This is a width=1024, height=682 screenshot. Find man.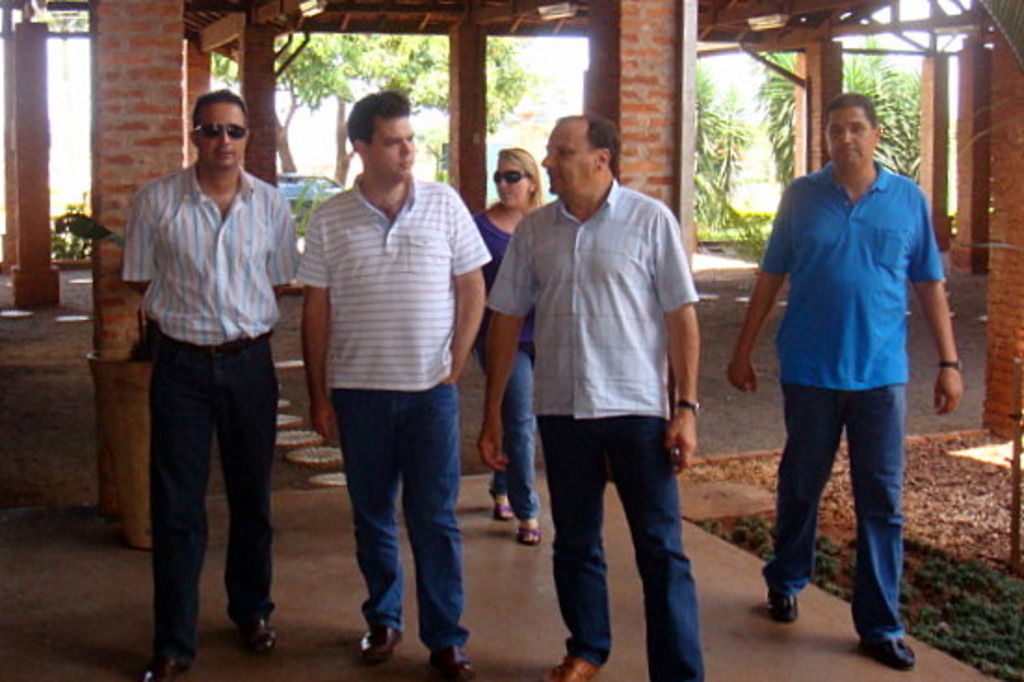
Bounding box: left=112, top=98, right=299, bottom=662.
